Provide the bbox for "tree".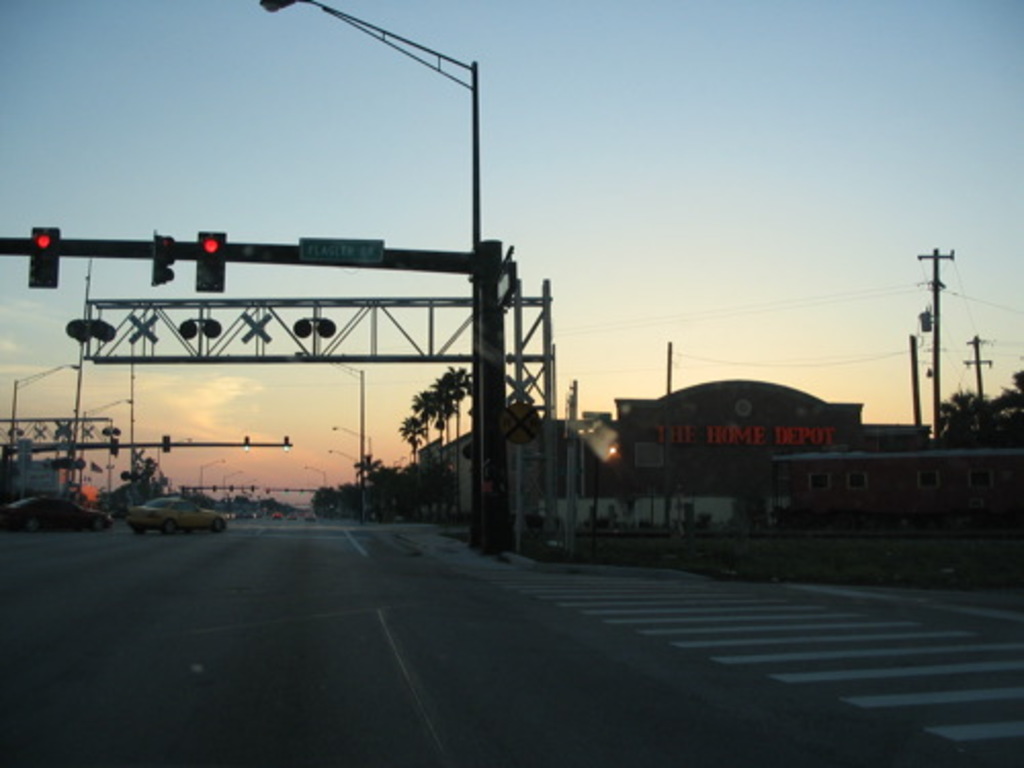
locate(354, 449, 387, 522).
